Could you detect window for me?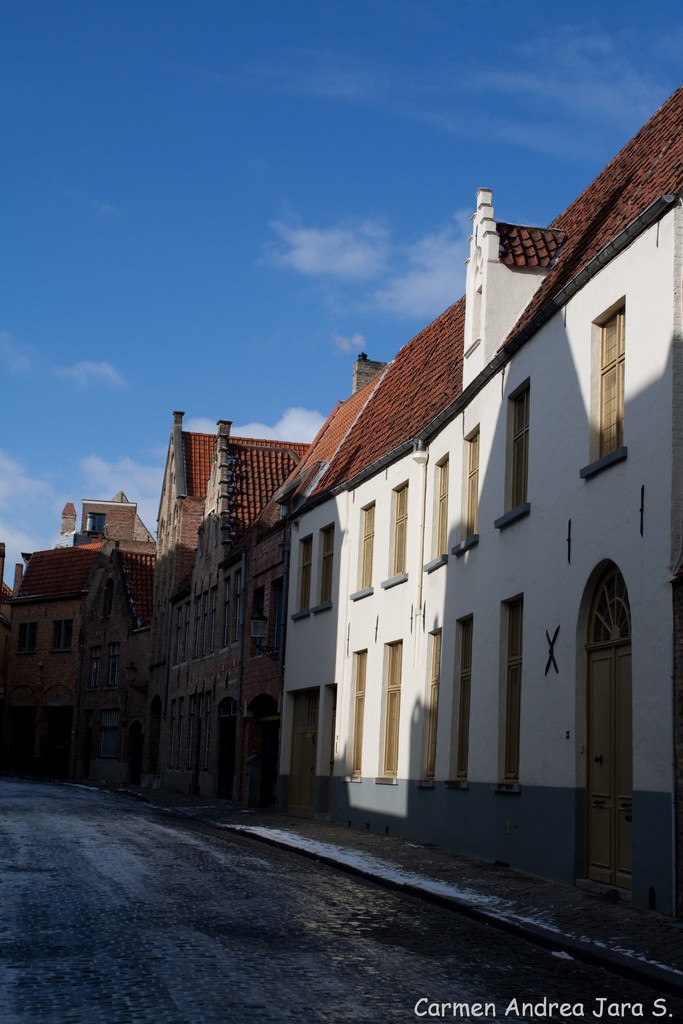
Detection result: {"x1": 425, "y1": 628, "x2": 442, "y2": 786}.
